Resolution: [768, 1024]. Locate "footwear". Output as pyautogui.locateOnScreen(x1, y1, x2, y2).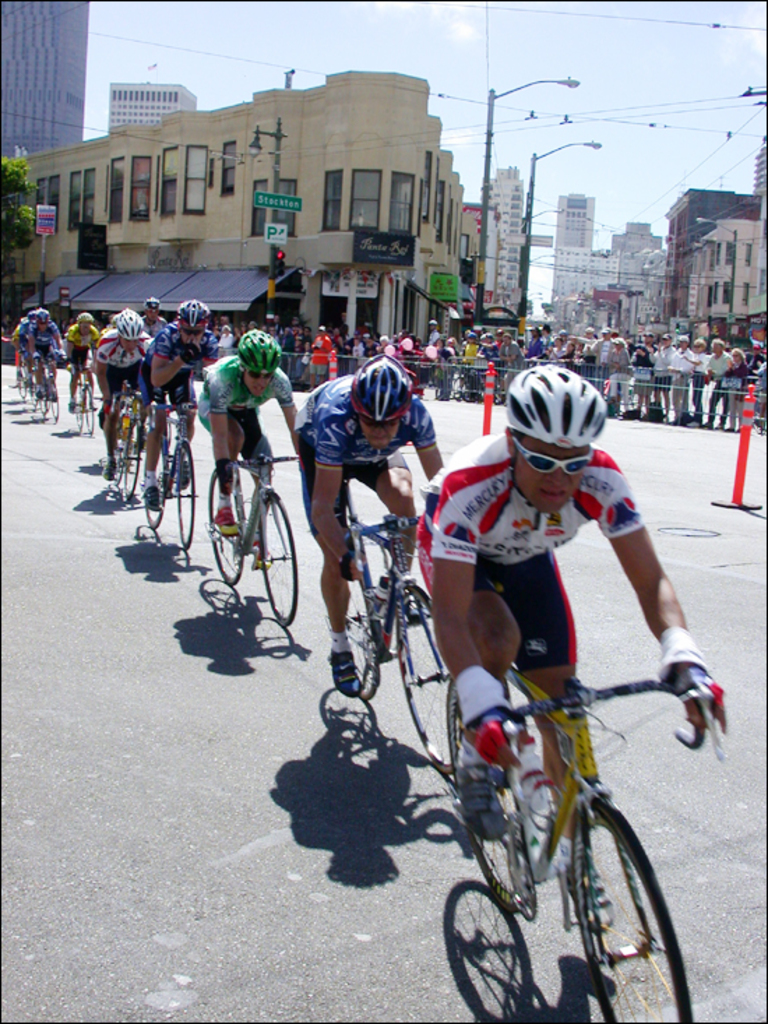
pyautogui.locateOnScreen(209, 507, 242, 532).
